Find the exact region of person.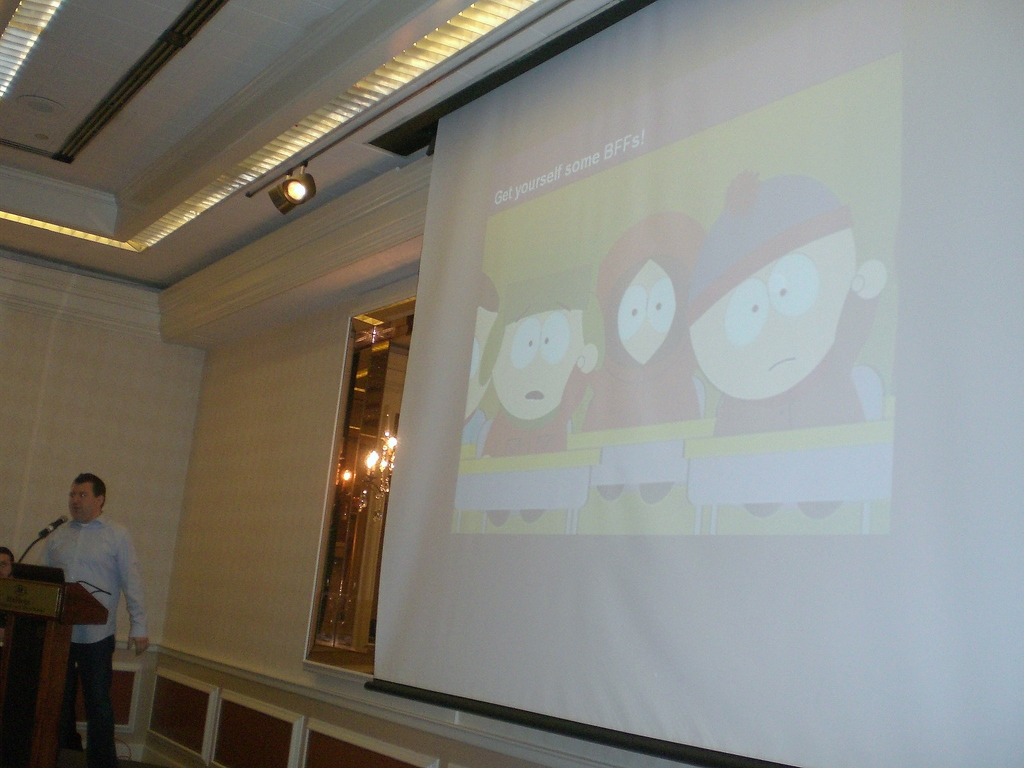
Exact region: select_region(689, 168, 887, 519).
